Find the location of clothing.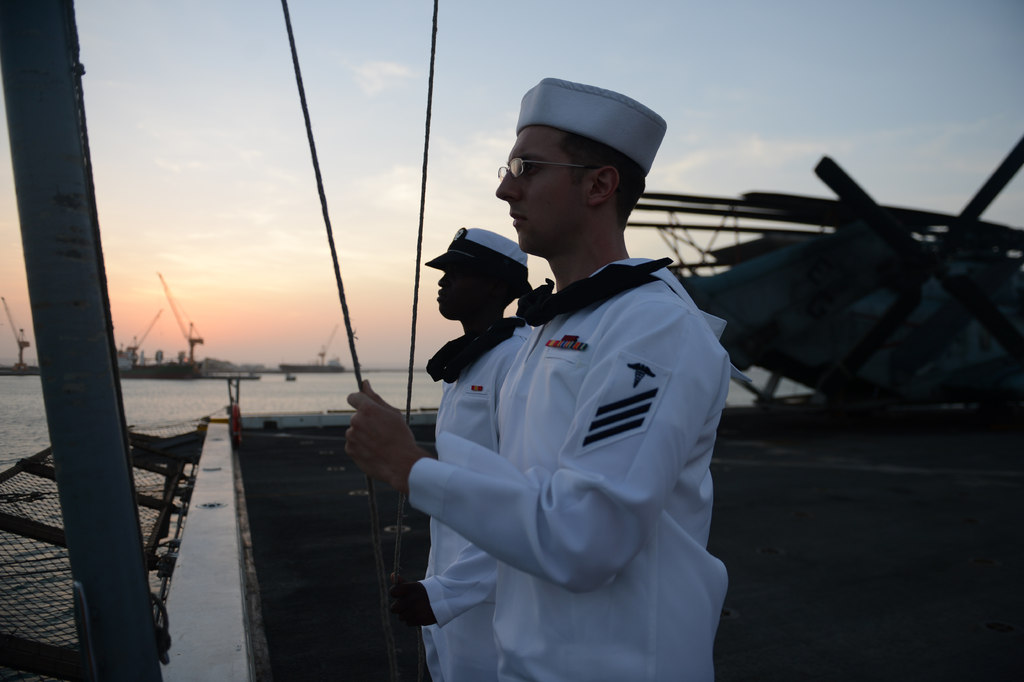
Location: 411,315,538,681.
